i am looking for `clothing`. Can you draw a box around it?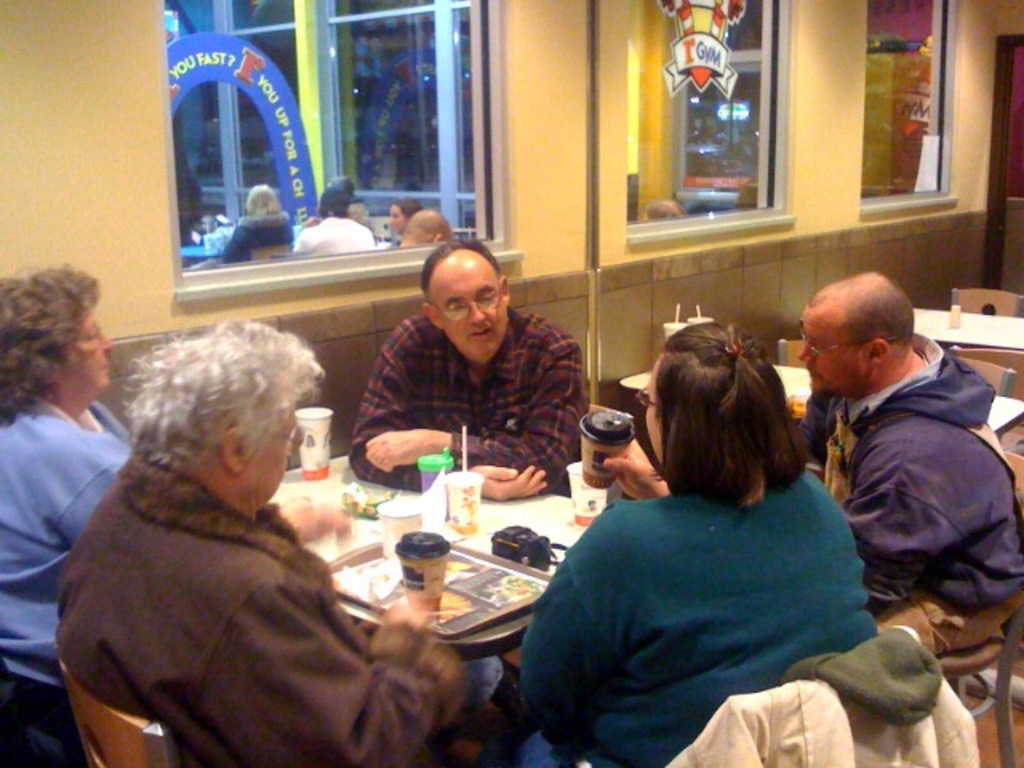
Sure, the bounding box is l=213, t=213, r=294, b=269.
